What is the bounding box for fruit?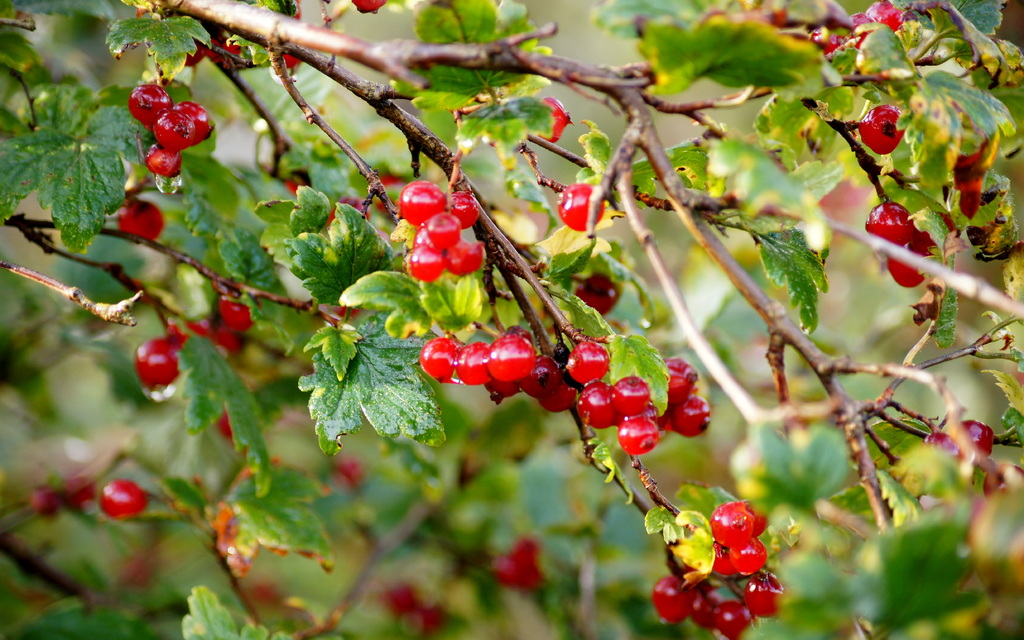
Rect(134, 89, 203, 163).
